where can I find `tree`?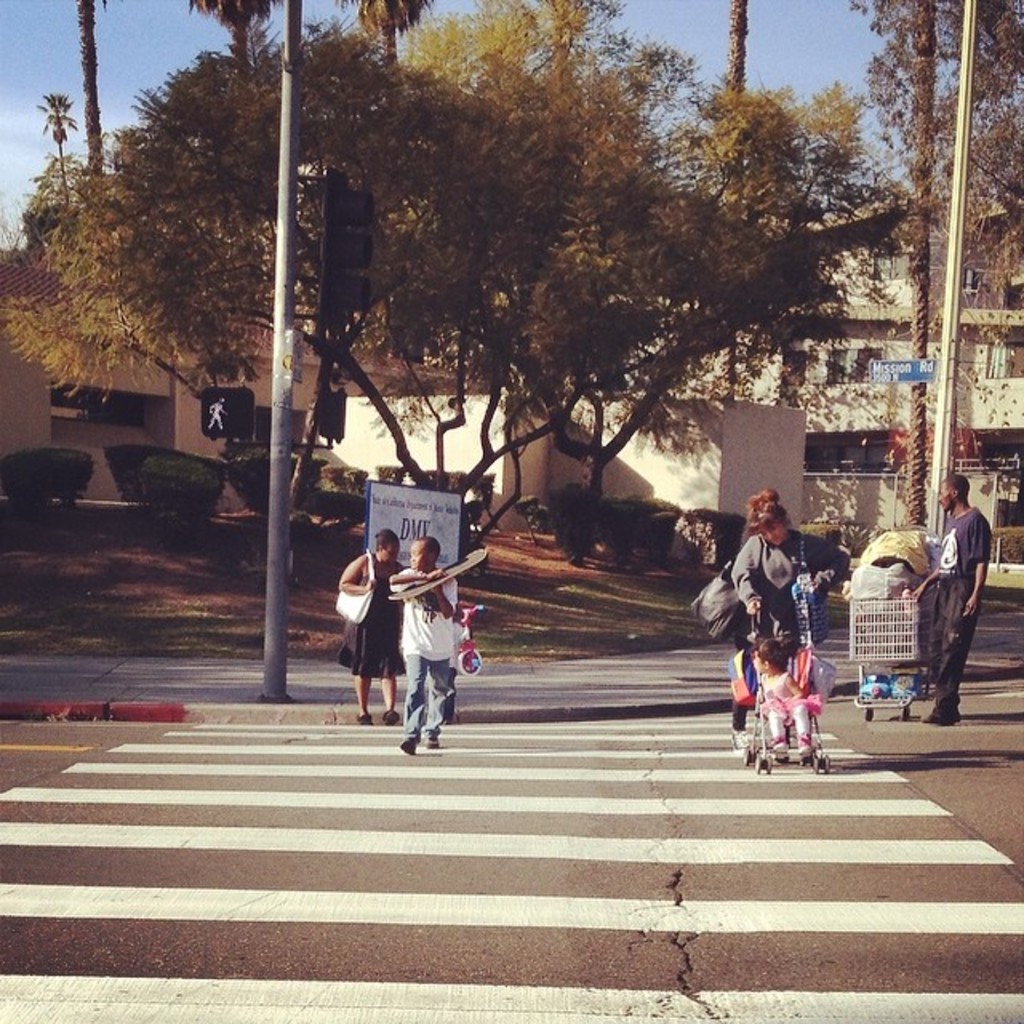
You can find it at locate(181, 0, 272, 80).
